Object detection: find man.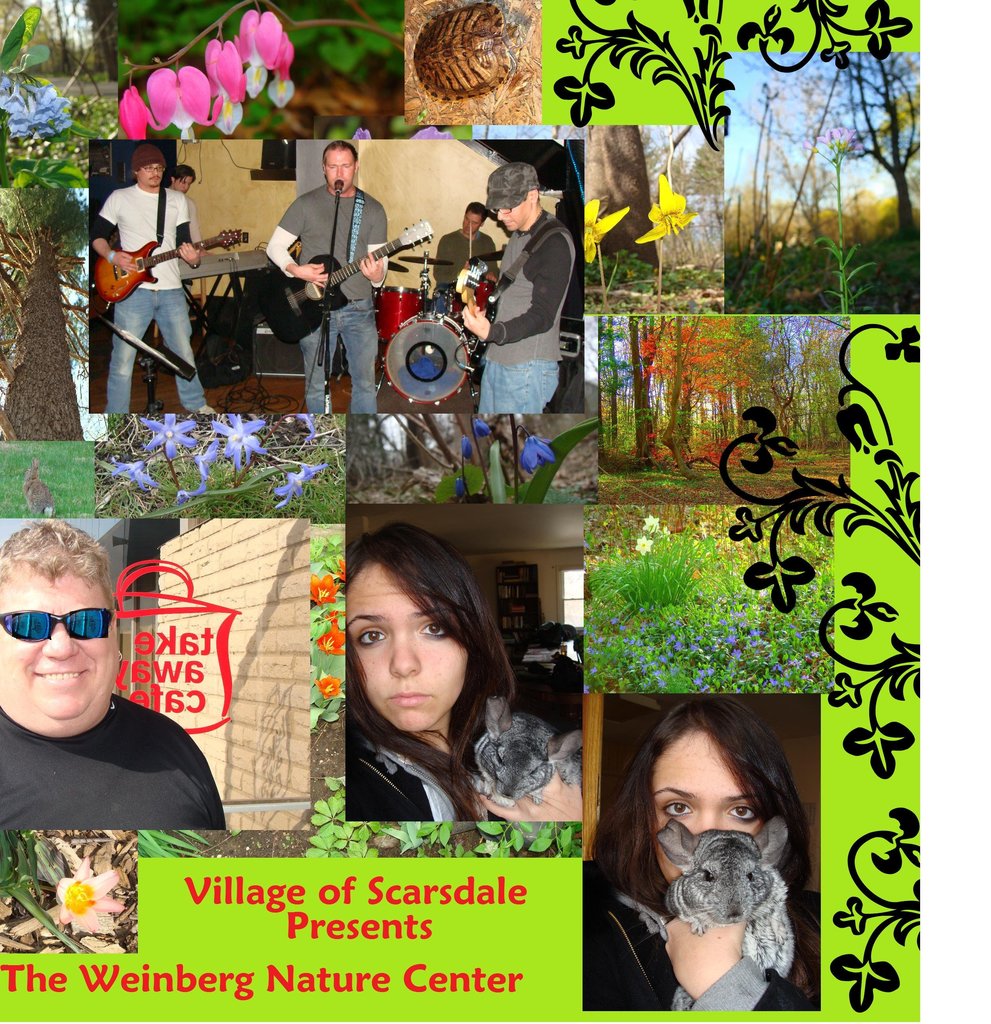
detection(433, 200, 503, 305).
